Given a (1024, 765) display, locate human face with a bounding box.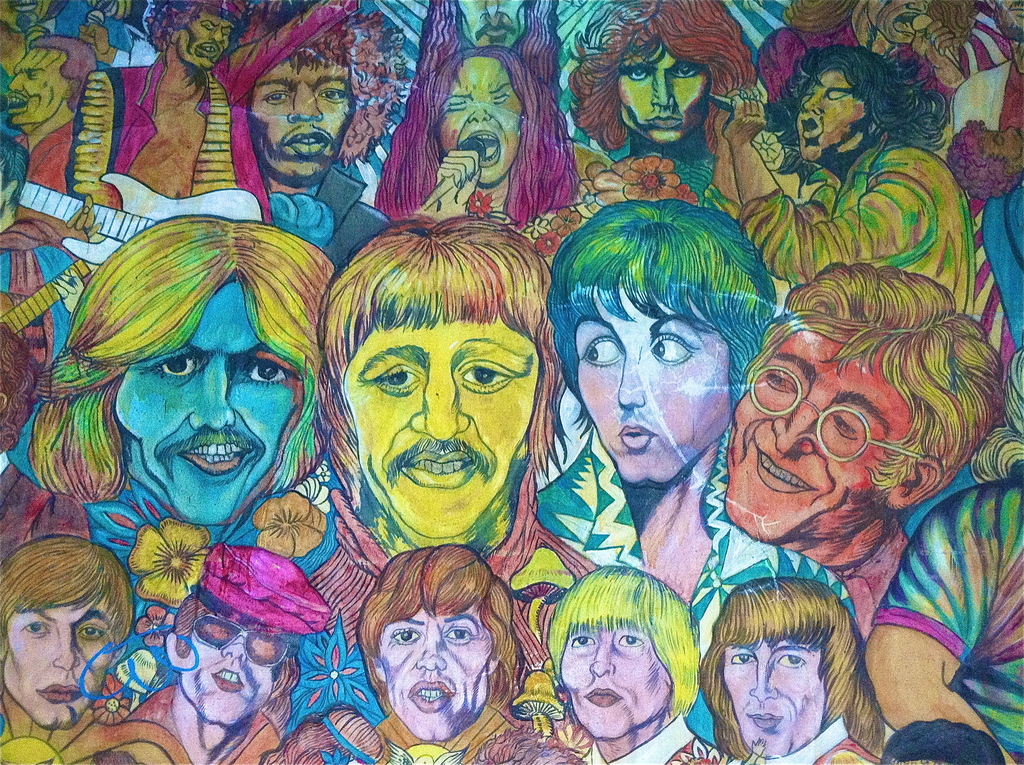
Located: (176,15,241,78).
